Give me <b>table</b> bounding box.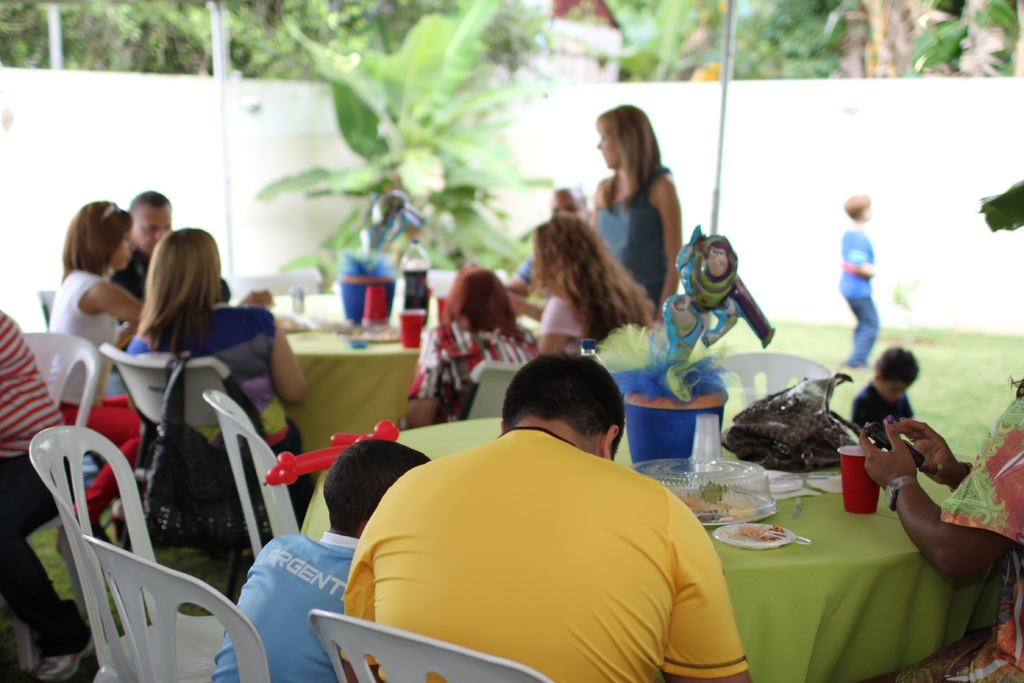
detection(278, 313, 429, 449).
